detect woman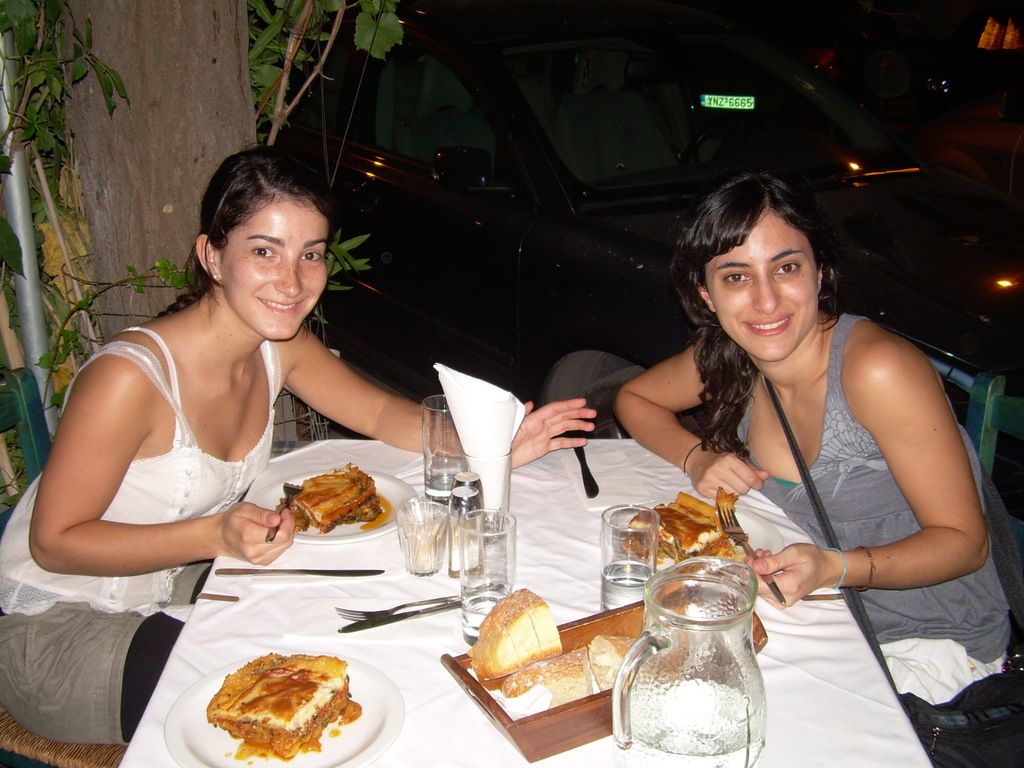
bbox=(637, 166, 980, 696)
